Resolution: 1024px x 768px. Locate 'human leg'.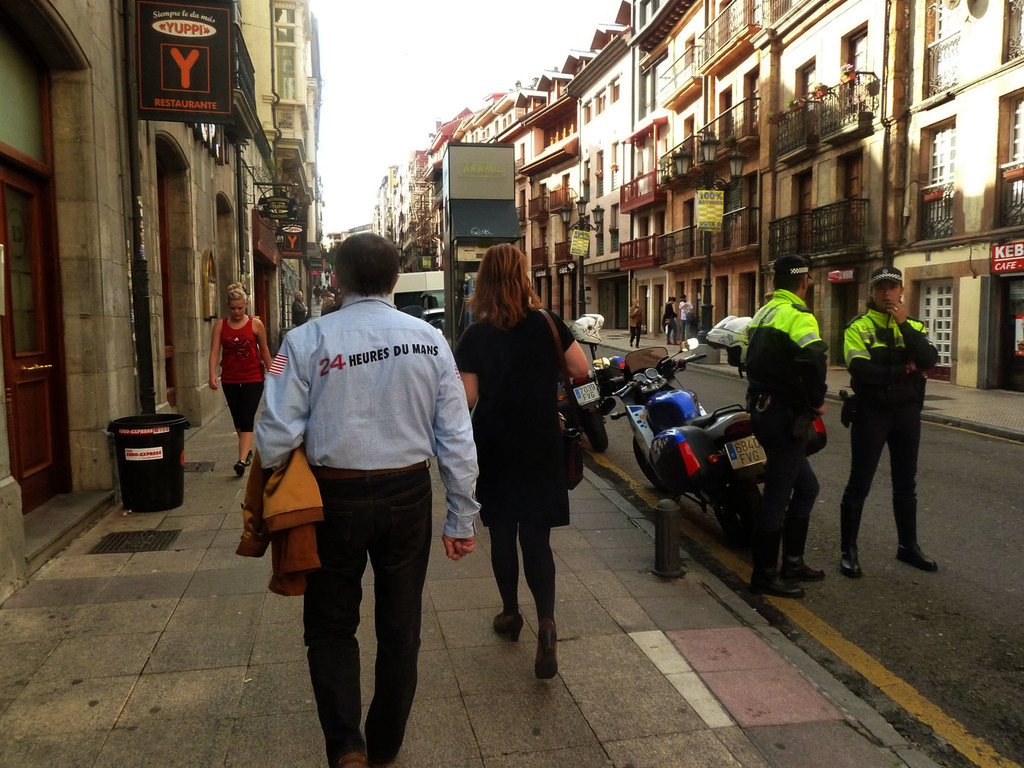
locate(304, 484, 367, 767).
